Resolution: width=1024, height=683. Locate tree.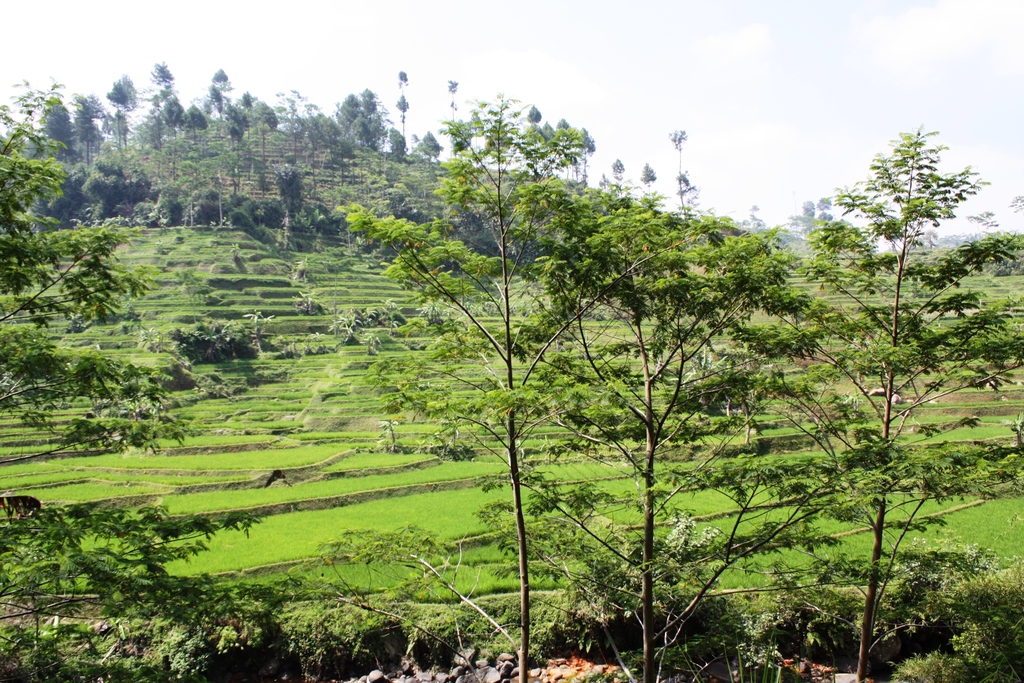
<box>397,131,445,173</box>.
